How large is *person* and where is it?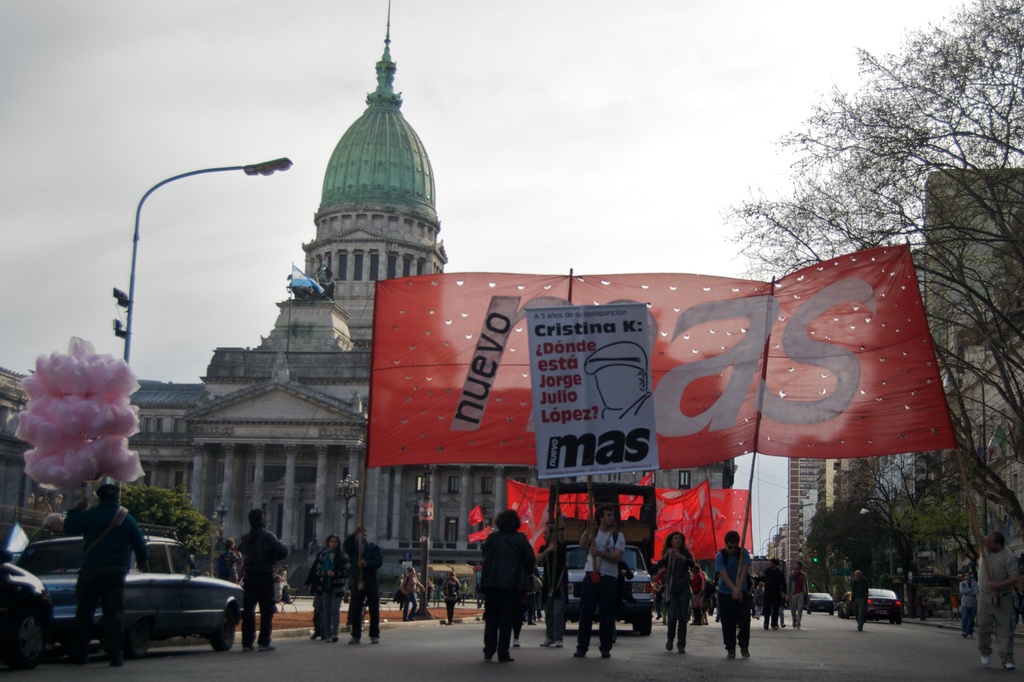
Bounding box: l=955, t=573, r=973, b=645.
